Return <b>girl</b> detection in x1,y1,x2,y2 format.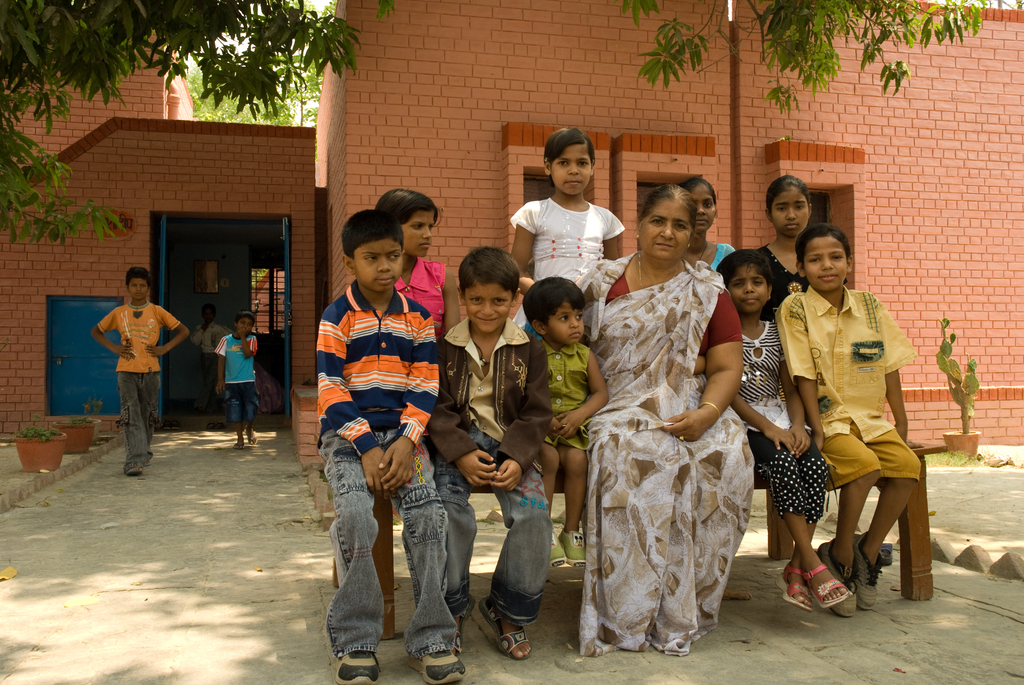
755,176,845,315.
